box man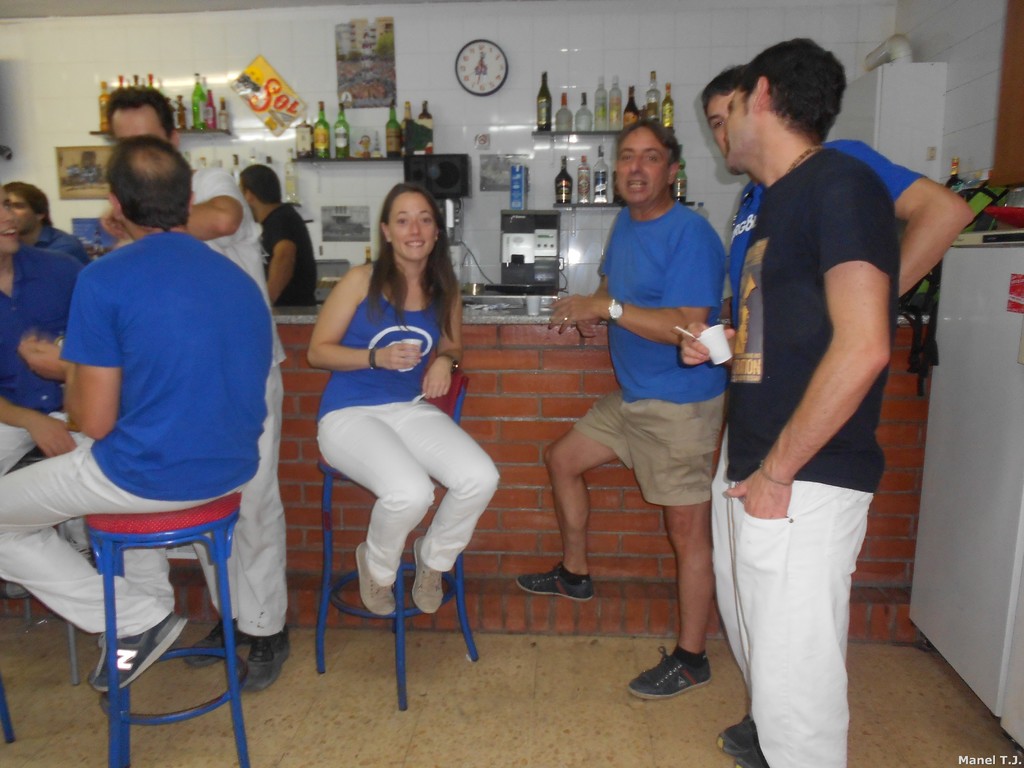
511,122,731,696
